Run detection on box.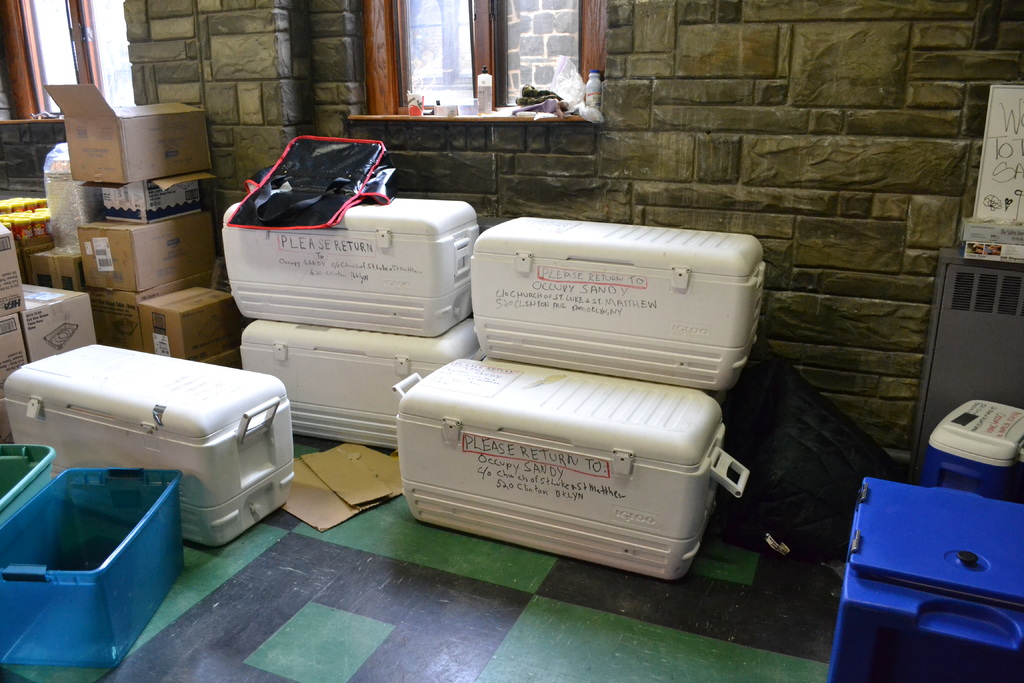
Result: 240/319/488/448.
